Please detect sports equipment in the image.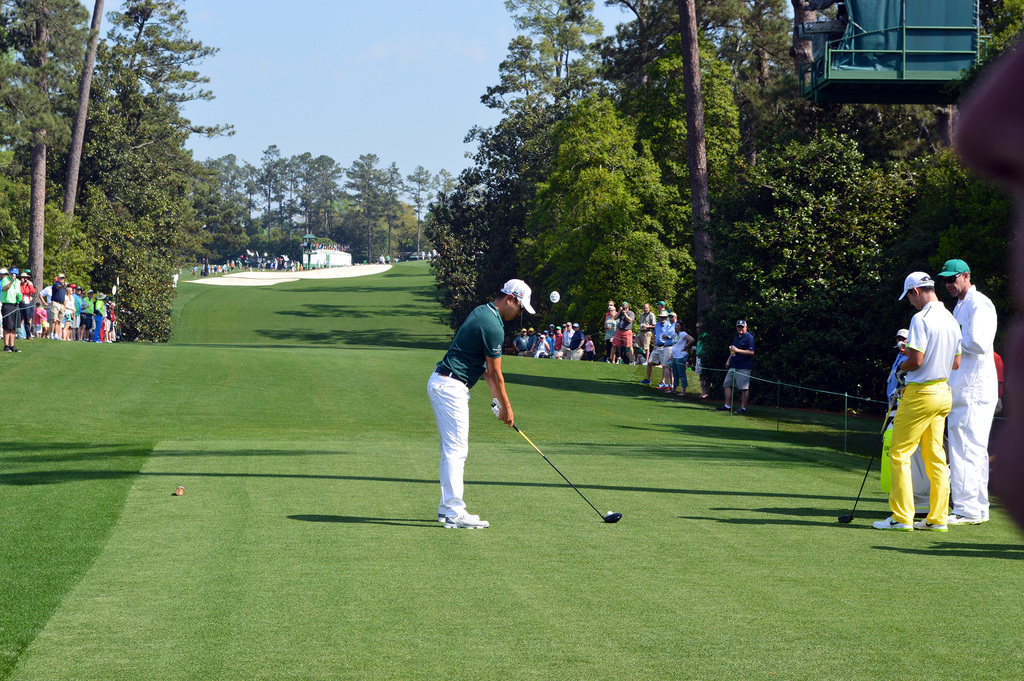
locate(490, 399, 625, 520).
